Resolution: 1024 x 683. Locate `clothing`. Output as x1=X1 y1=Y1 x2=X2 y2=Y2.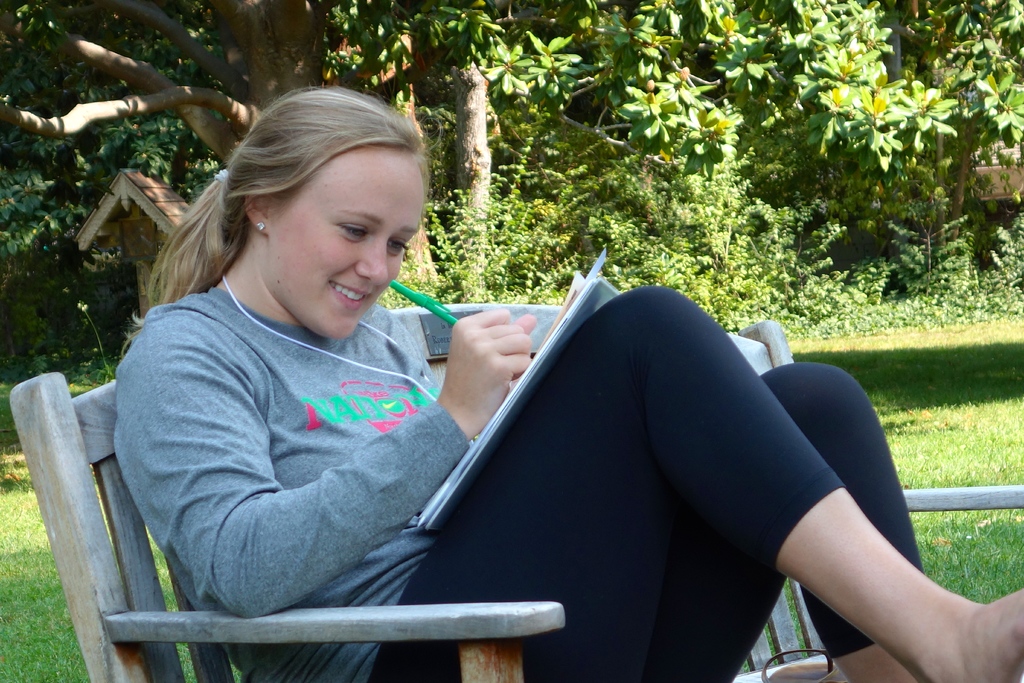
x1=112 y1=288 x2=928 y2=682.
